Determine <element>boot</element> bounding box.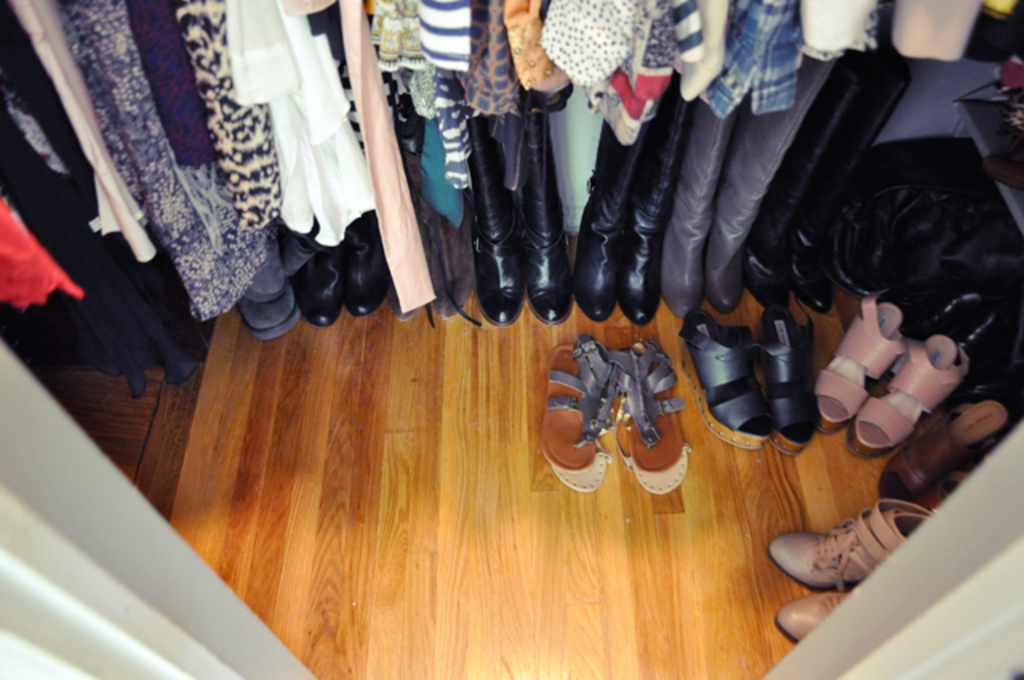
Determined: (left=824, top=50, right=912, bottom=290).
